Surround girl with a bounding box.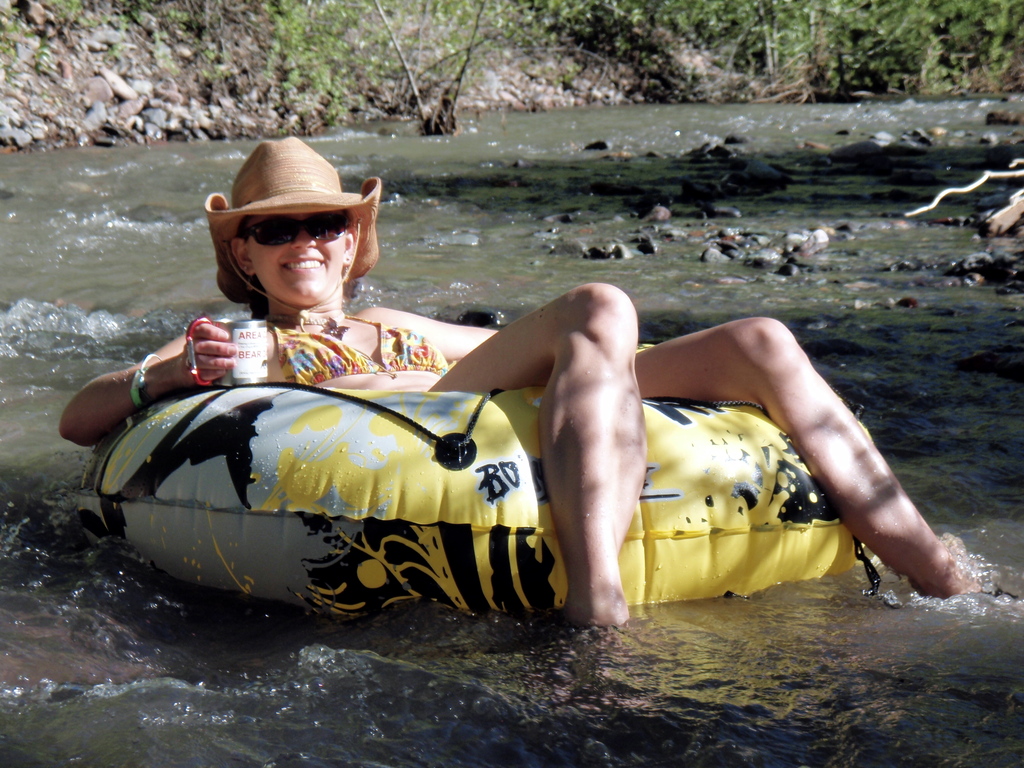
pyautogui.locateOnScreen(58, 135, 979, 627).
